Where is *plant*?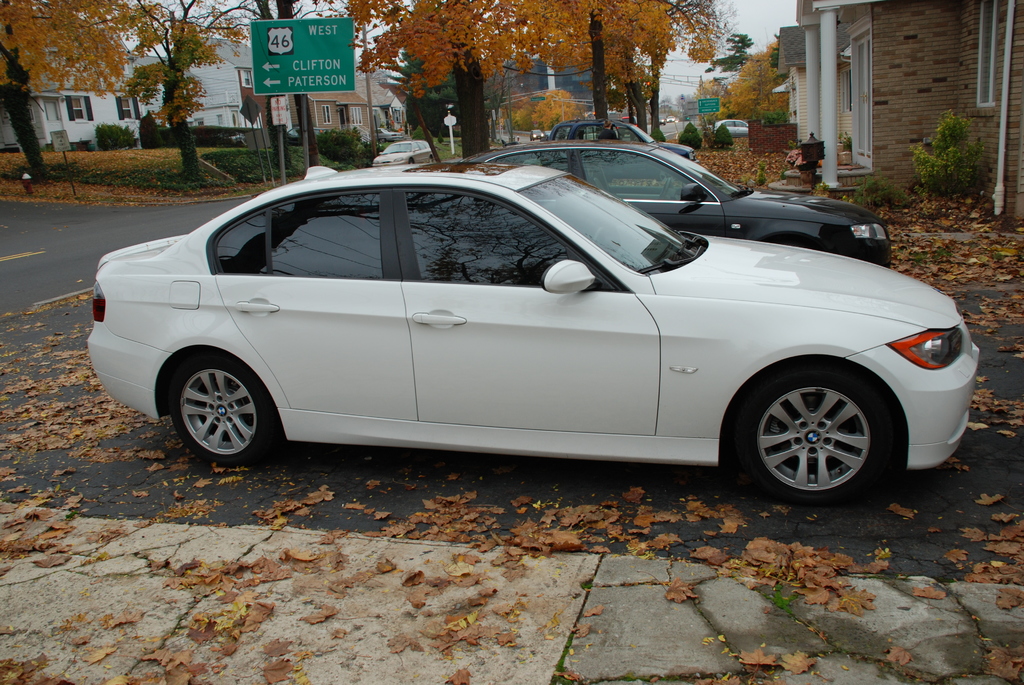
(676, 123, 705, 154).
